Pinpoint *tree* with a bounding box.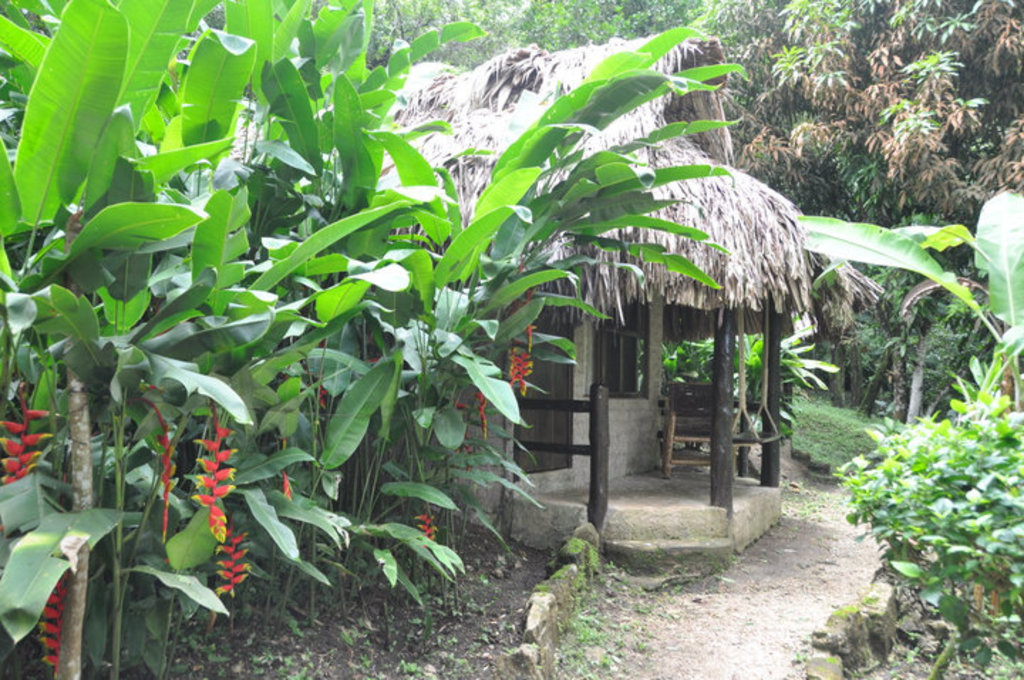
515:3:704:50.
